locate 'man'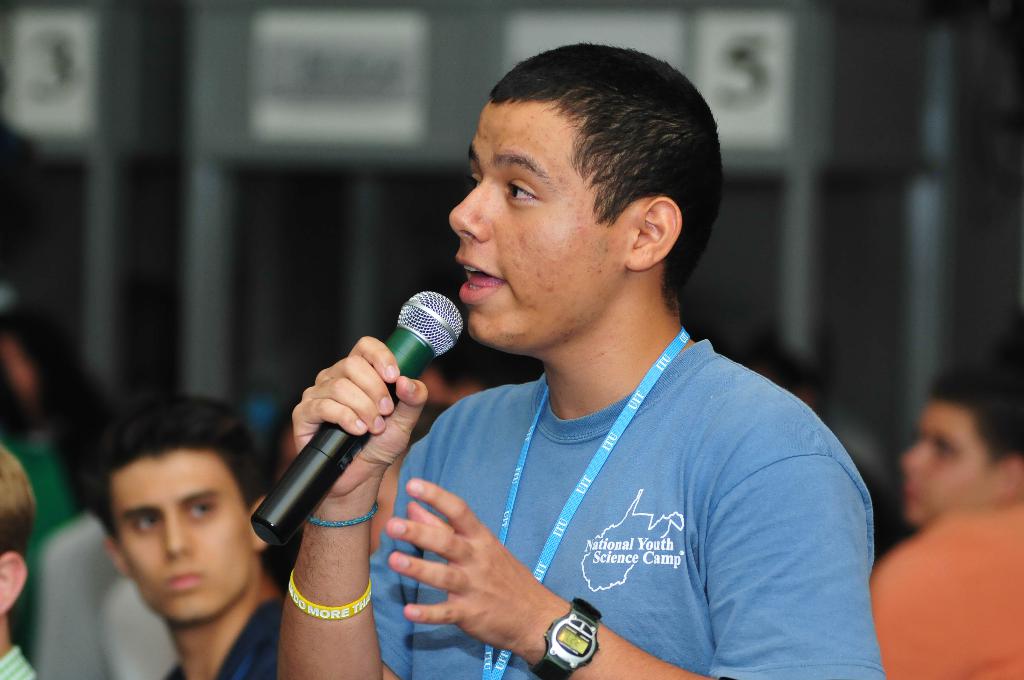
0,439,35,679
